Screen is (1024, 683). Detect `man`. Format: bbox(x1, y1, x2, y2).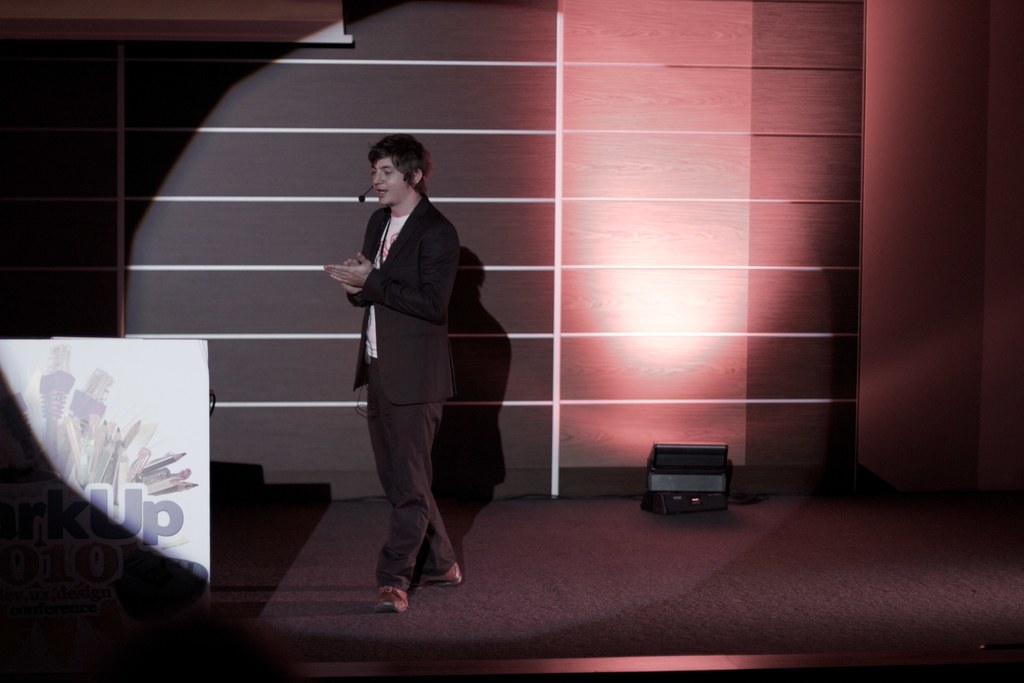
bbox(314, 129, 491, 595).
